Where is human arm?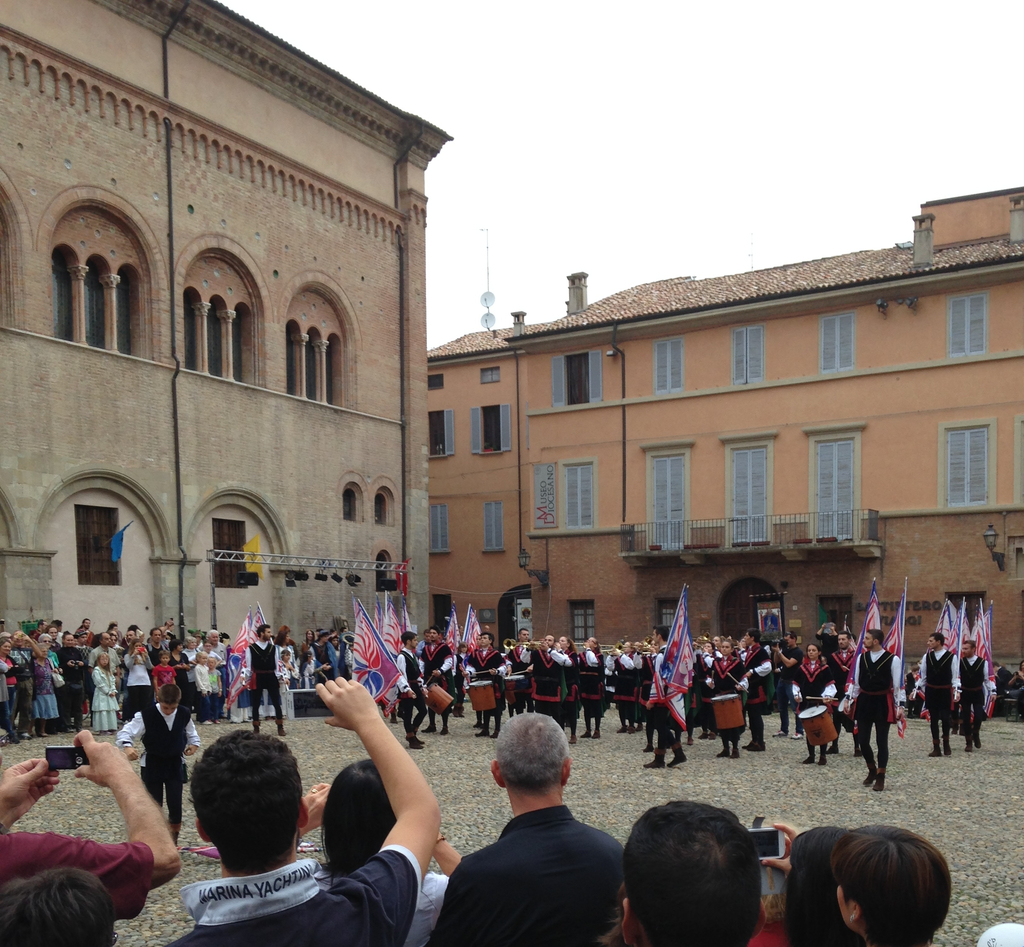
0, 752, 58, 834.
